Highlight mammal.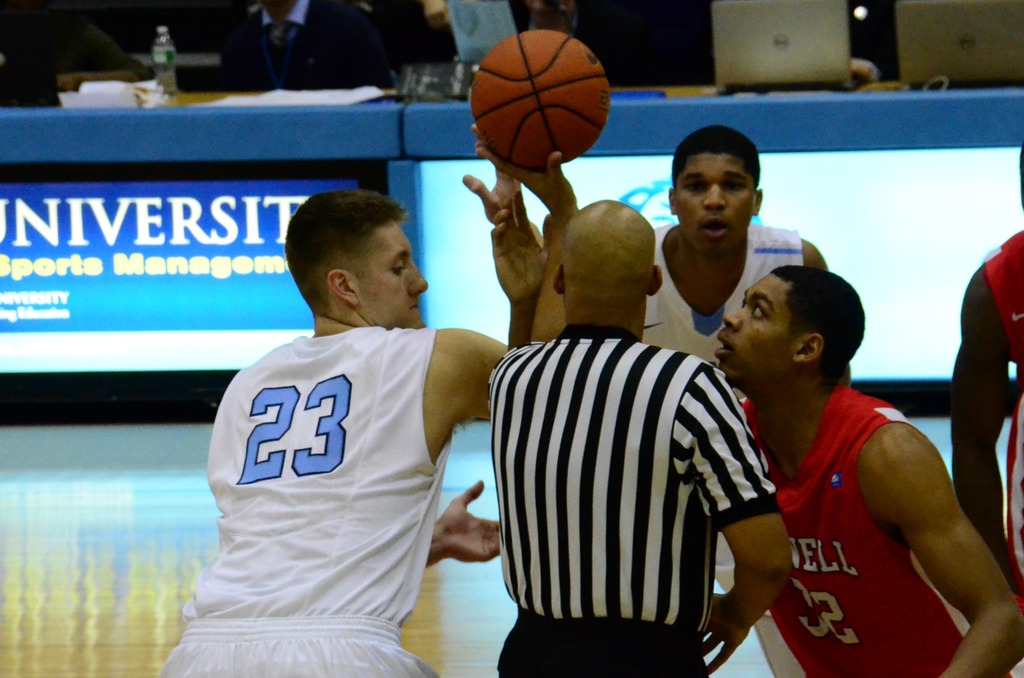
Highlighted region: select_region(470, 125, 836, 676).
